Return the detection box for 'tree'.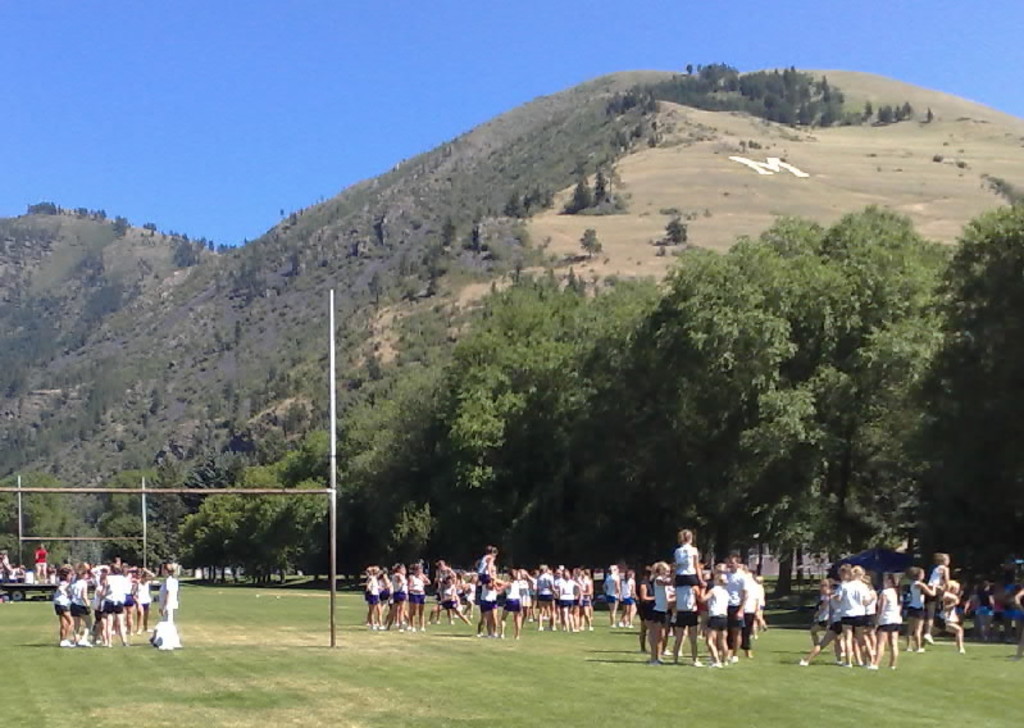
region(237, 428, 351, 501).
